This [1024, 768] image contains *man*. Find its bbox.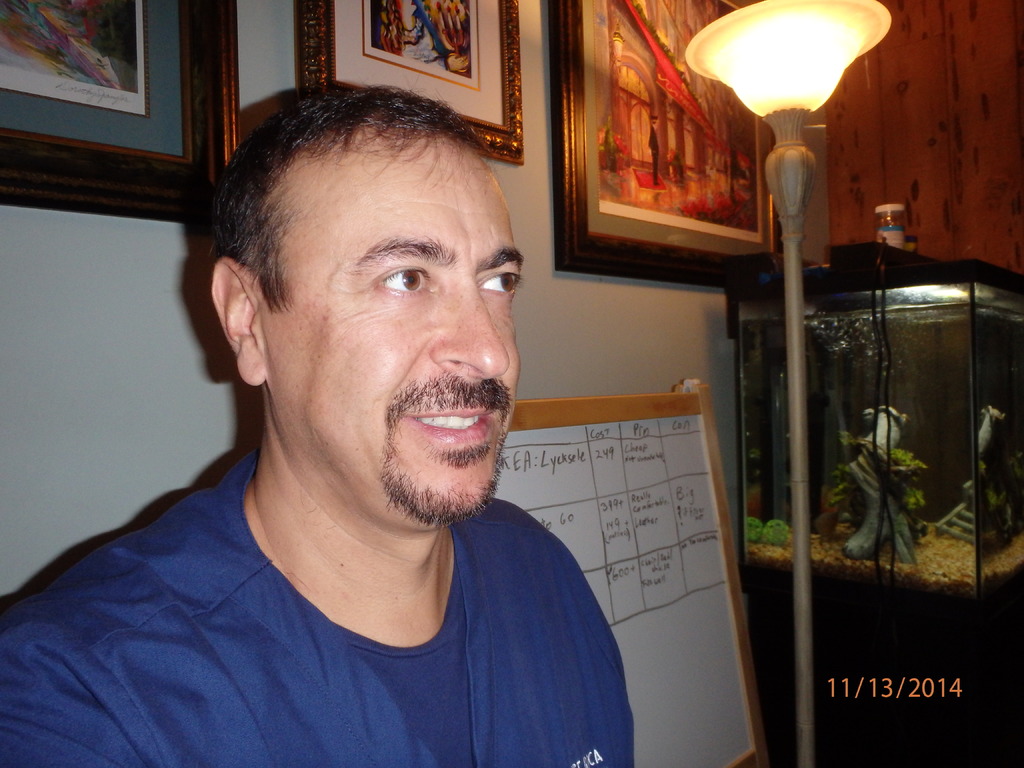
x1=27 y1=94 x2=716 y2=749.
